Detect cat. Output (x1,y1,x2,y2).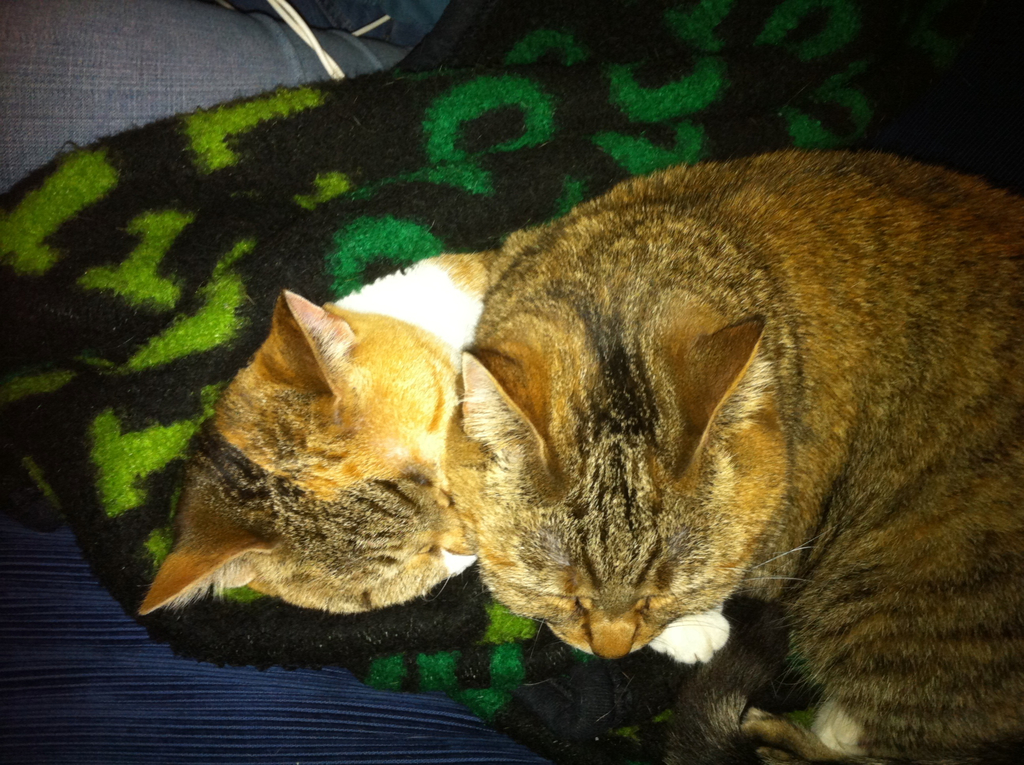
(446,150,1023,764).
